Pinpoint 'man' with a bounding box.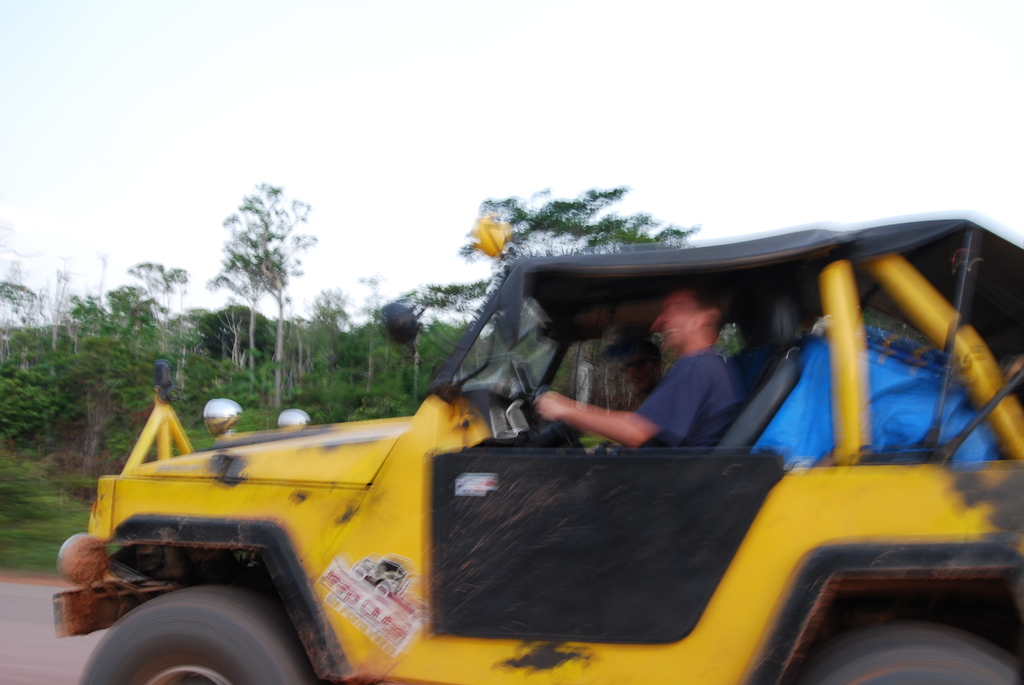
{"x1": 602, "y1": 335, "x2": 664, "y2": 410}.
